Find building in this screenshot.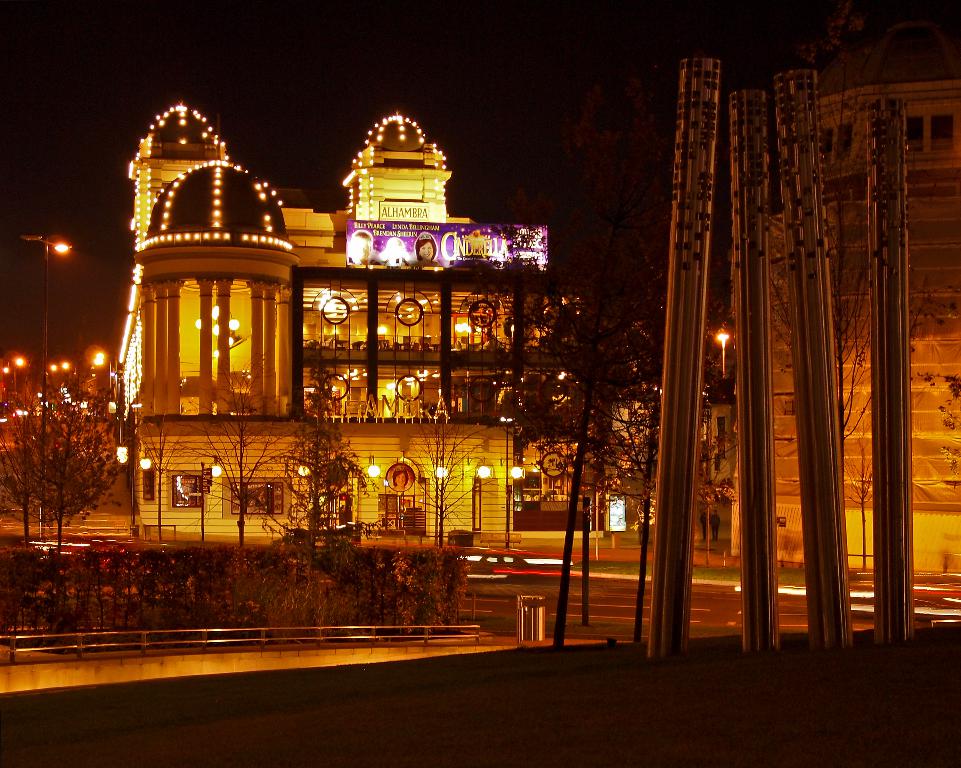
The bounding box for building is 735 22 960 573.
